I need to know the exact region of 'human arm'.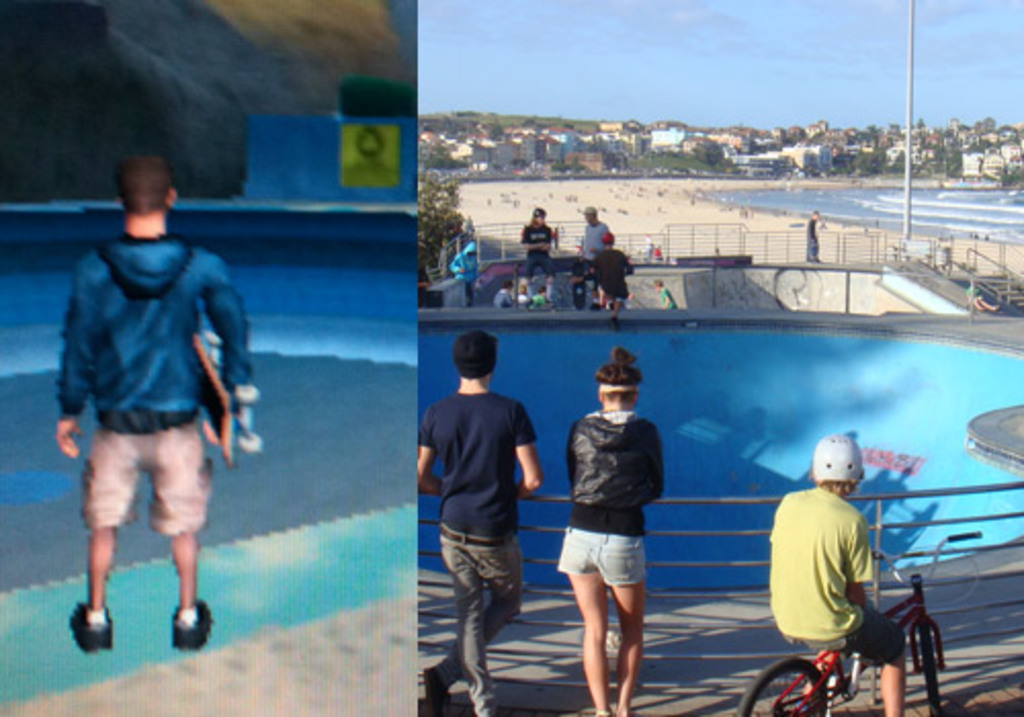
Region: 618 266 625 279.
